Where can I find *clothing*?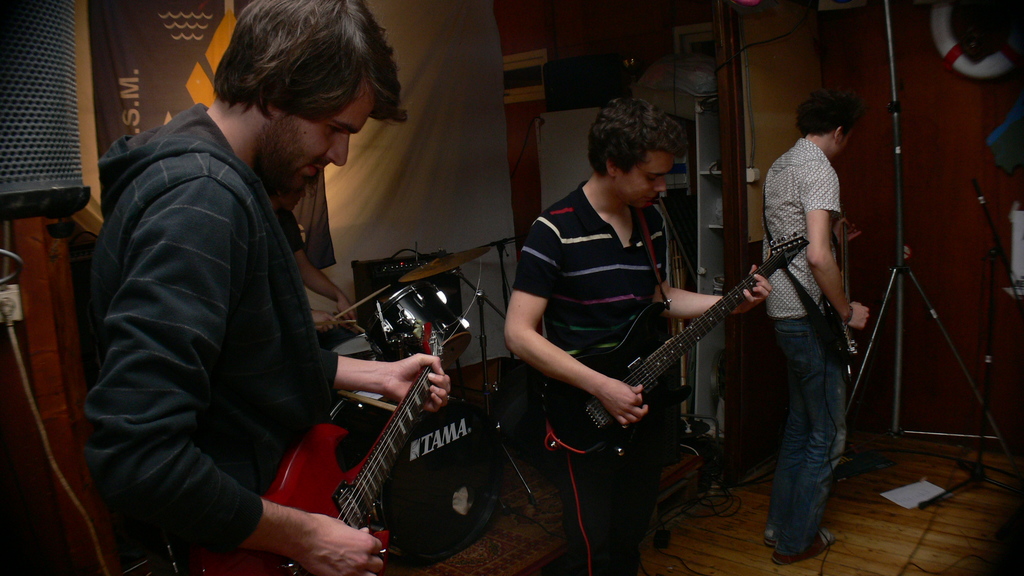
You can find it at bbox(508, 180, 681, 575).
